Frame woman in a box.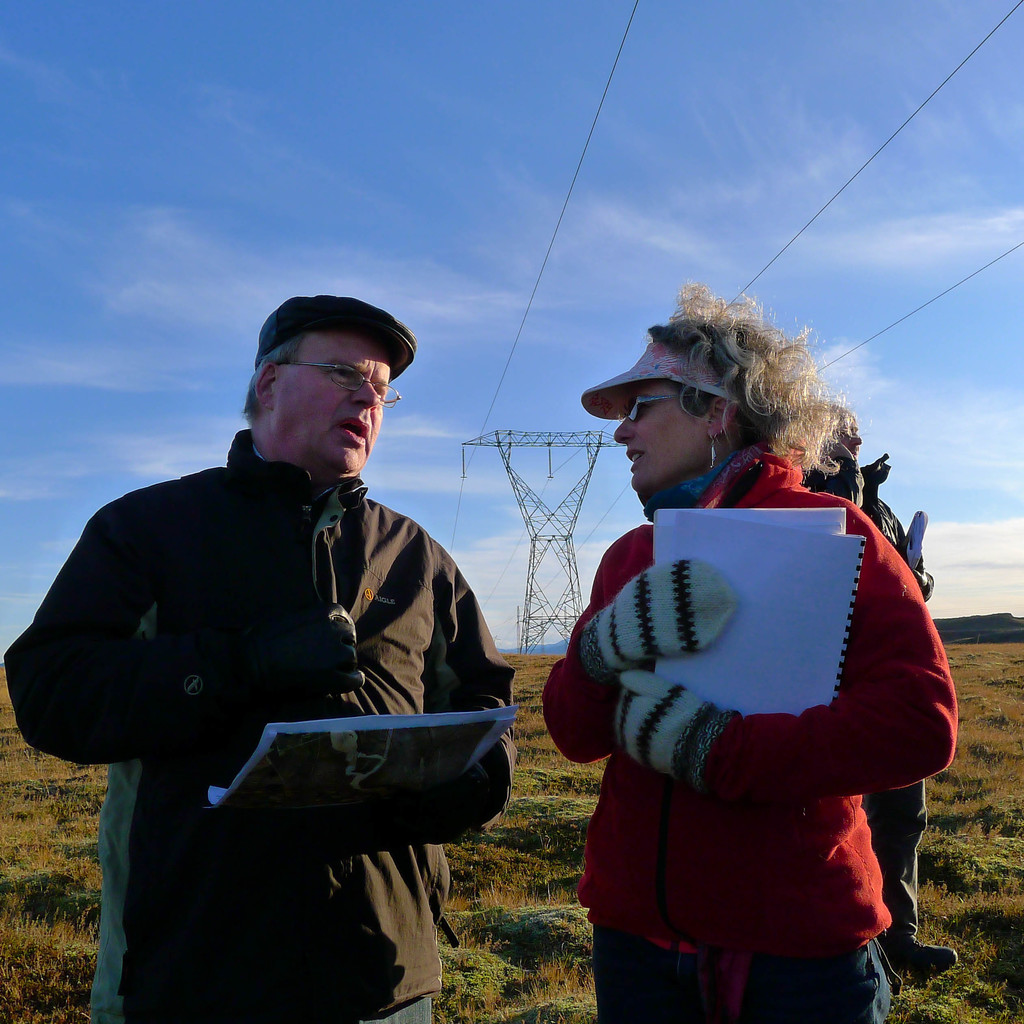
pyautogui.locateOnScreen(535, 282, 970, 1023).
